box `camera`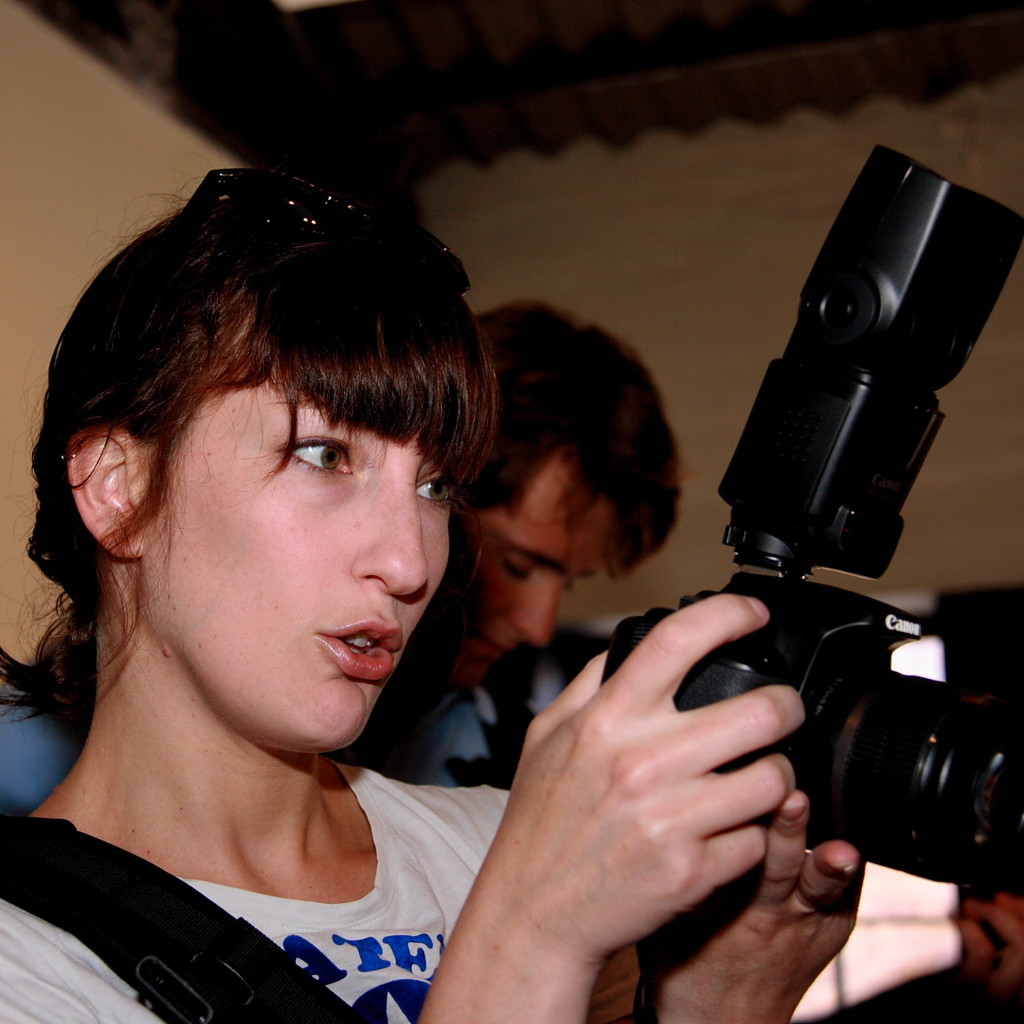
598, 139, 1023, 891
